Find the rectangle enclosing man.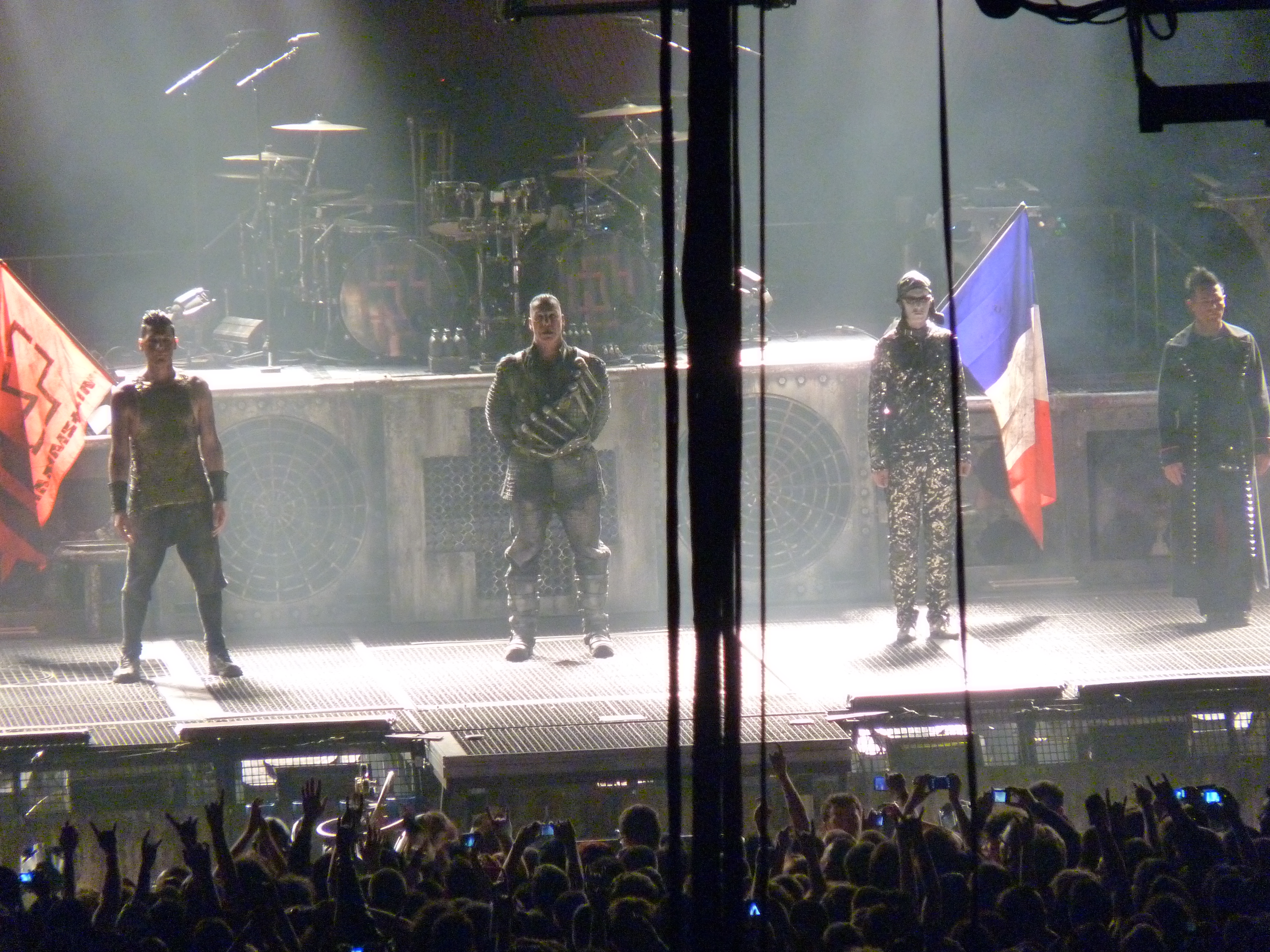
detection(154, 92, 197, 208).
